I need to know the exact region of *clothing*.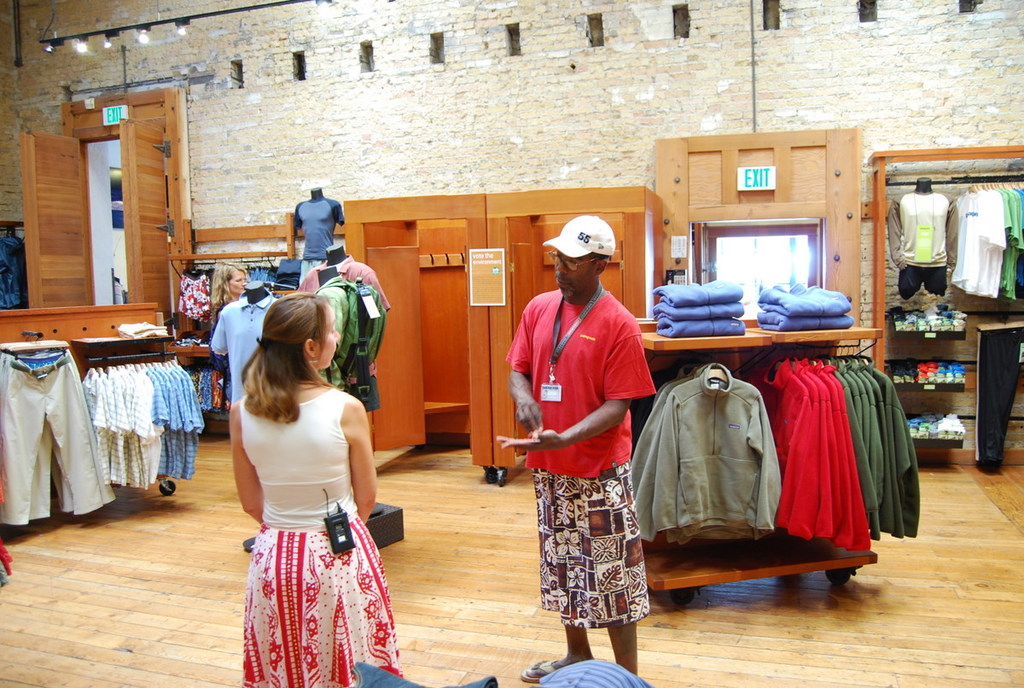
Region: 888 190 958 293.
